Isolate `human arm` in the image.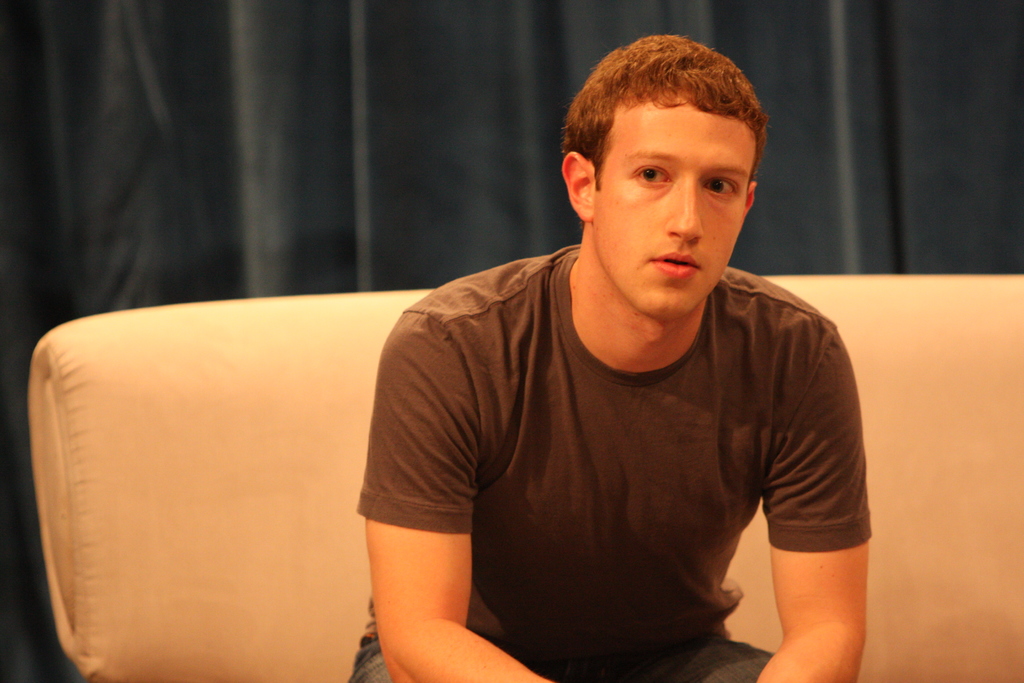
Isolated region: 316/344/561/682.
